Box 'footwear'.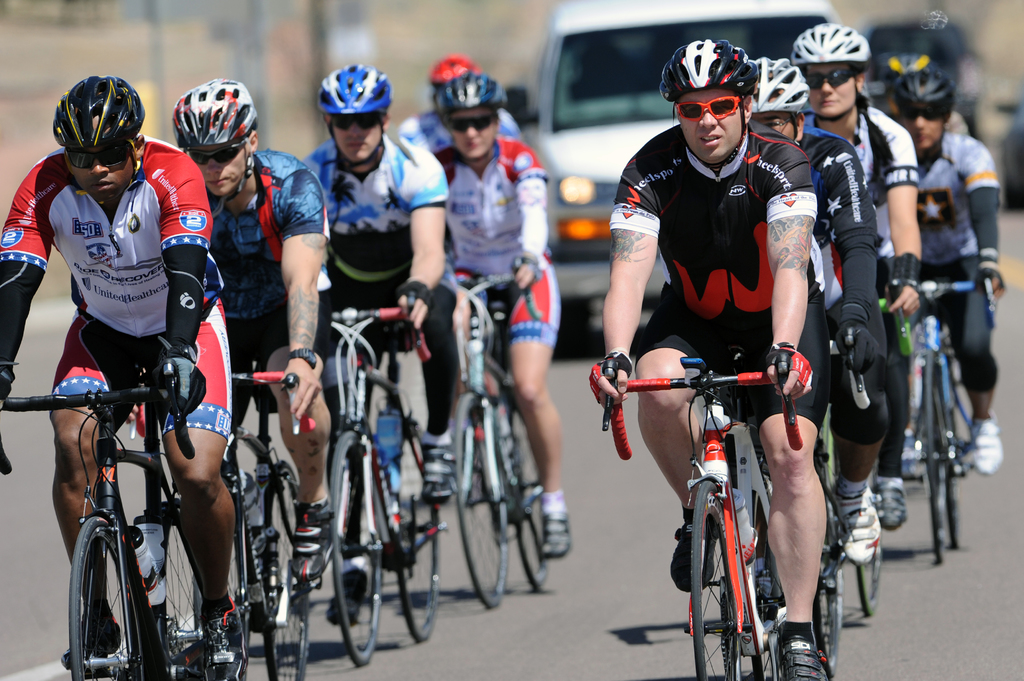
{"left": 669, "top": 506, "right": 721, "bottom": 593}.
